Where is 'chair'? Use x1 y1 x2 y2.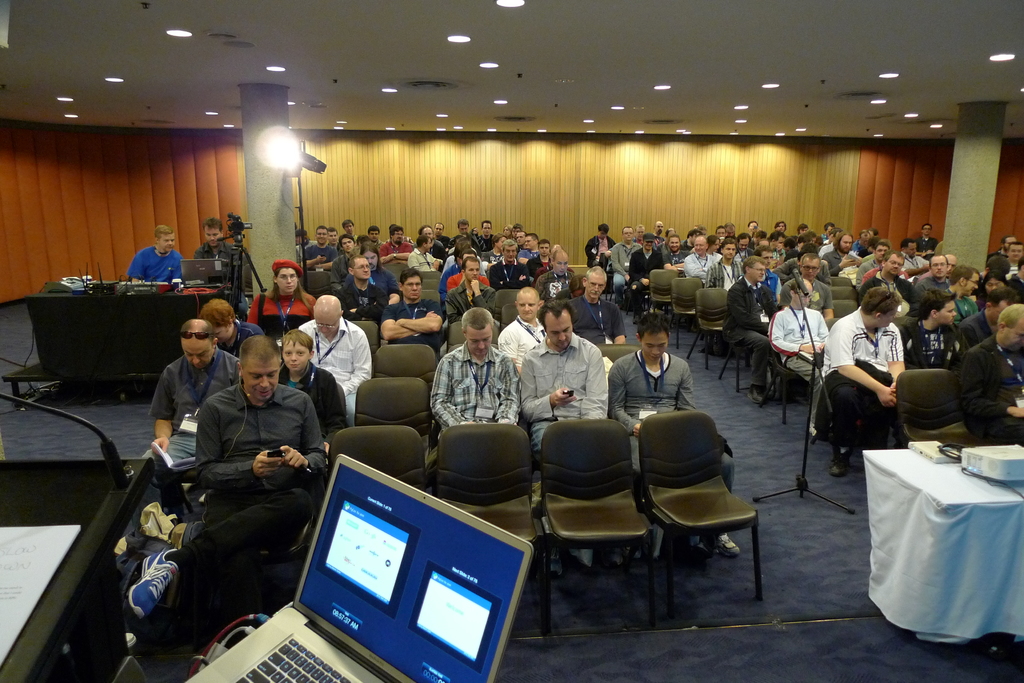
806 316 846 452.
